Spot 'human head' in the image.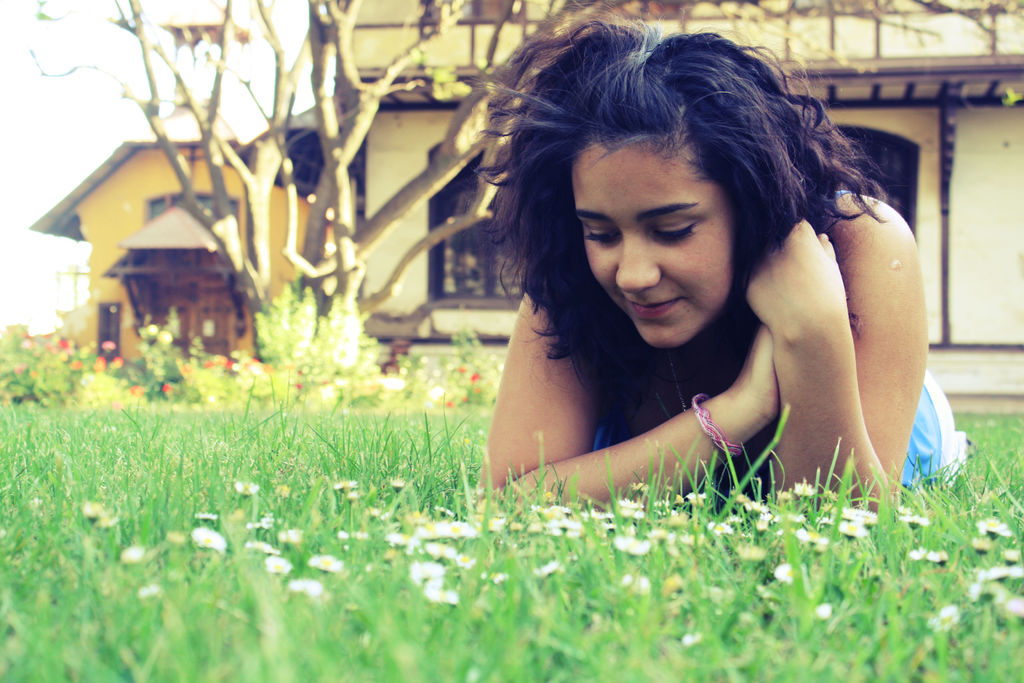
'human head' found at (x1=571, y1=49, x2=751, y2=338).
